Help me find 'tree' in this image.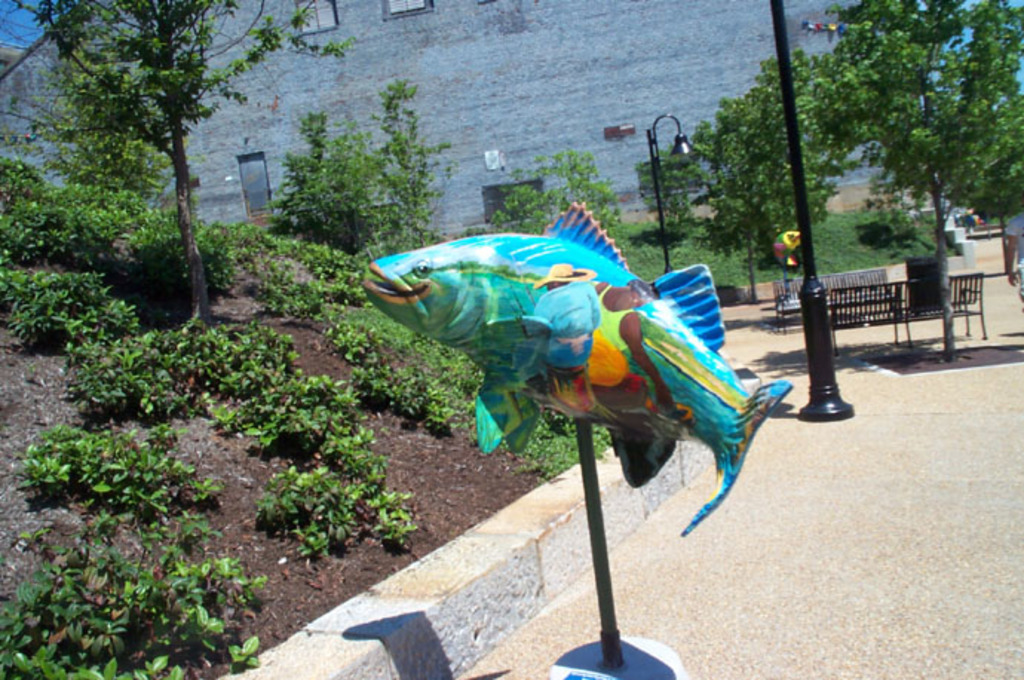
Found it: (x1=804, y1=0, x2=1023, y2=373).
